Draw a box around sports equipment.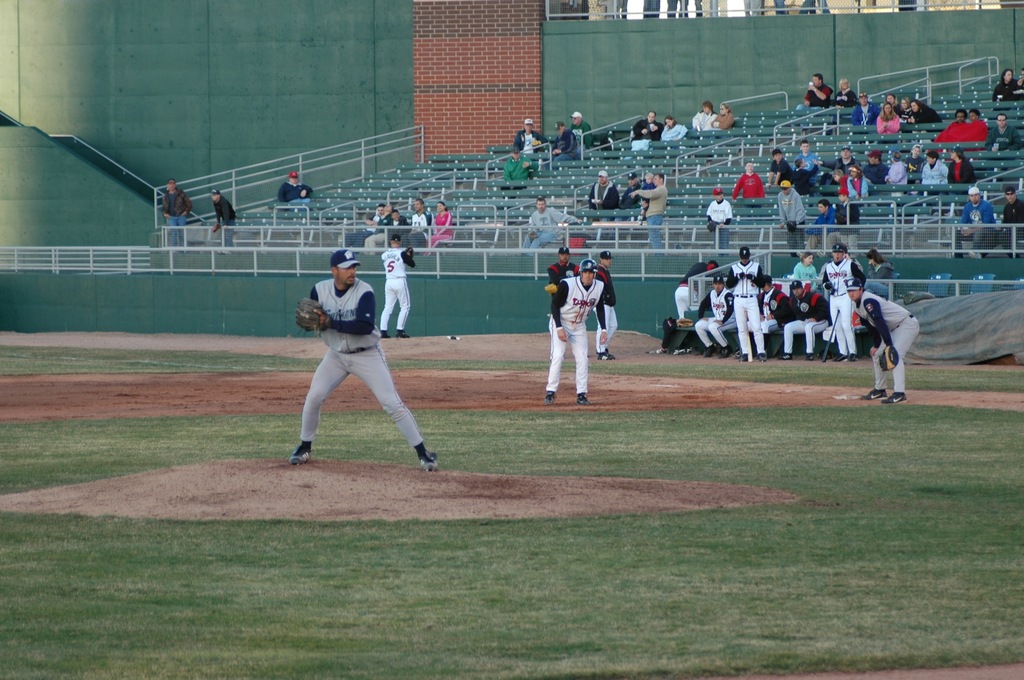
Rect(822, 308, 844, 369).
